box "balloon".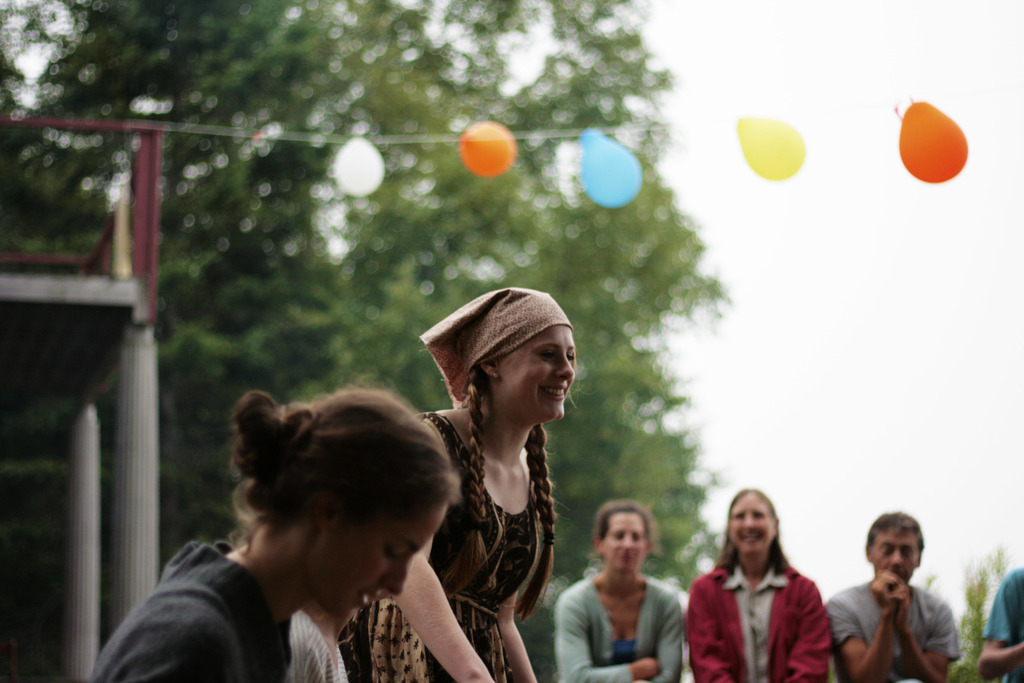
899,99,968,182.
